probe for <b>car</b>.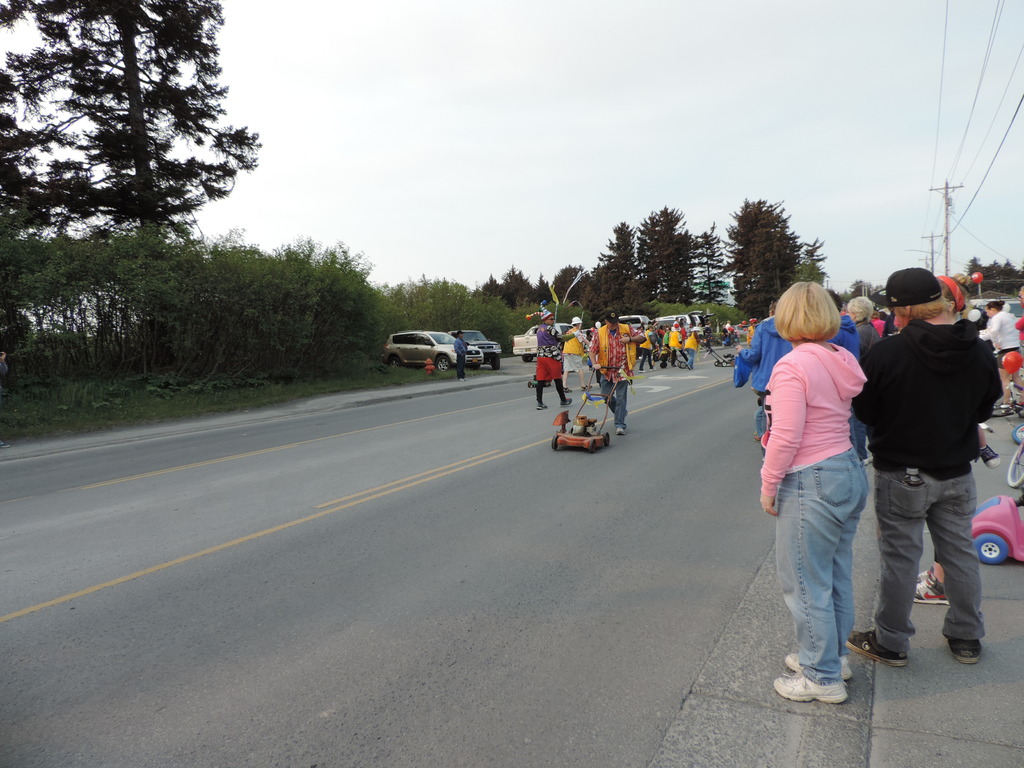
Probe result: {"x1": 445, "y1": 328, "x2": 506, "y2": 367}.
